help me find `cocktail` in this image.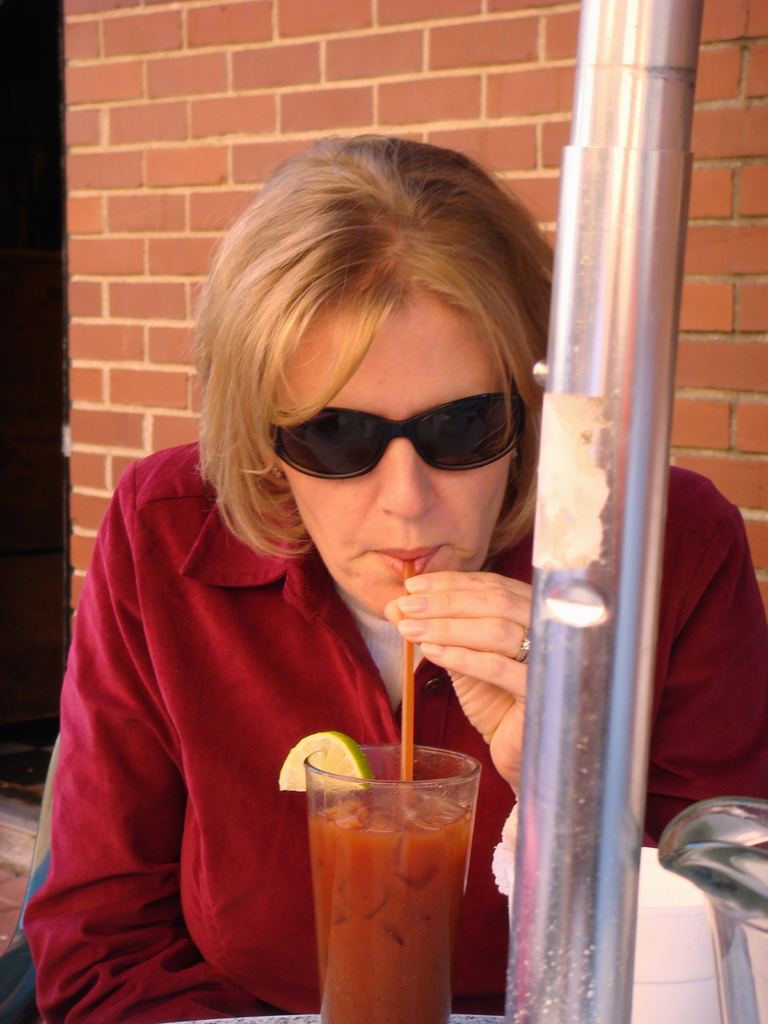
Found it: x1=307 y1=719 x2=515 y2=1000.
